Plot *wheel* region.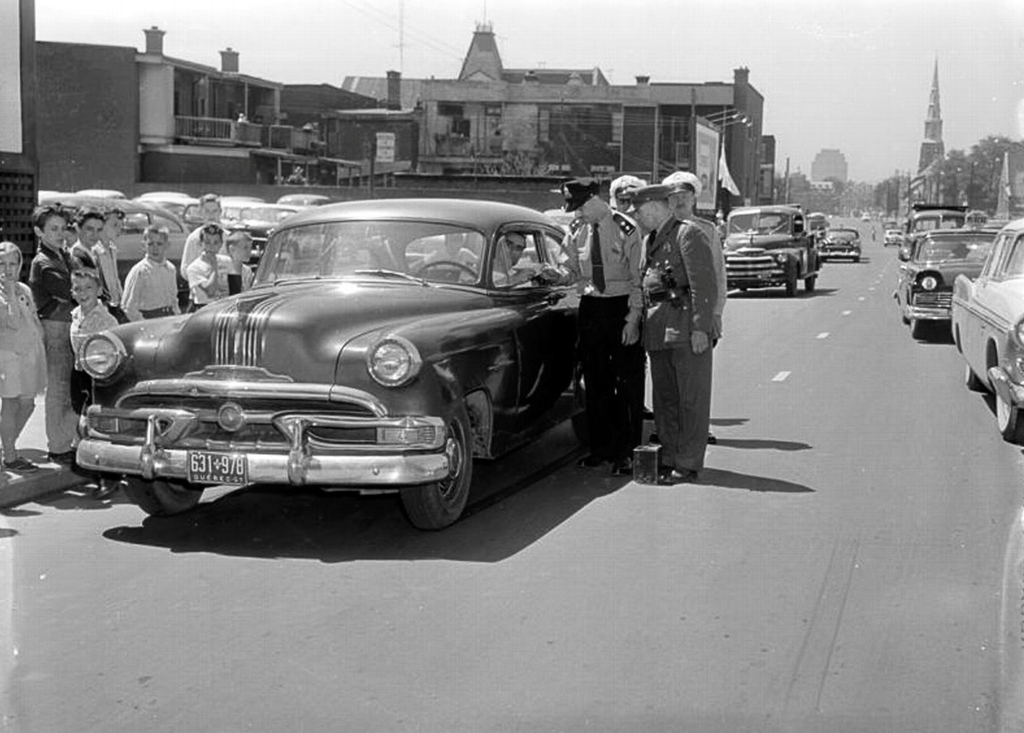
Plotted at x1=899, y1=283, x2=909, y2=315.
